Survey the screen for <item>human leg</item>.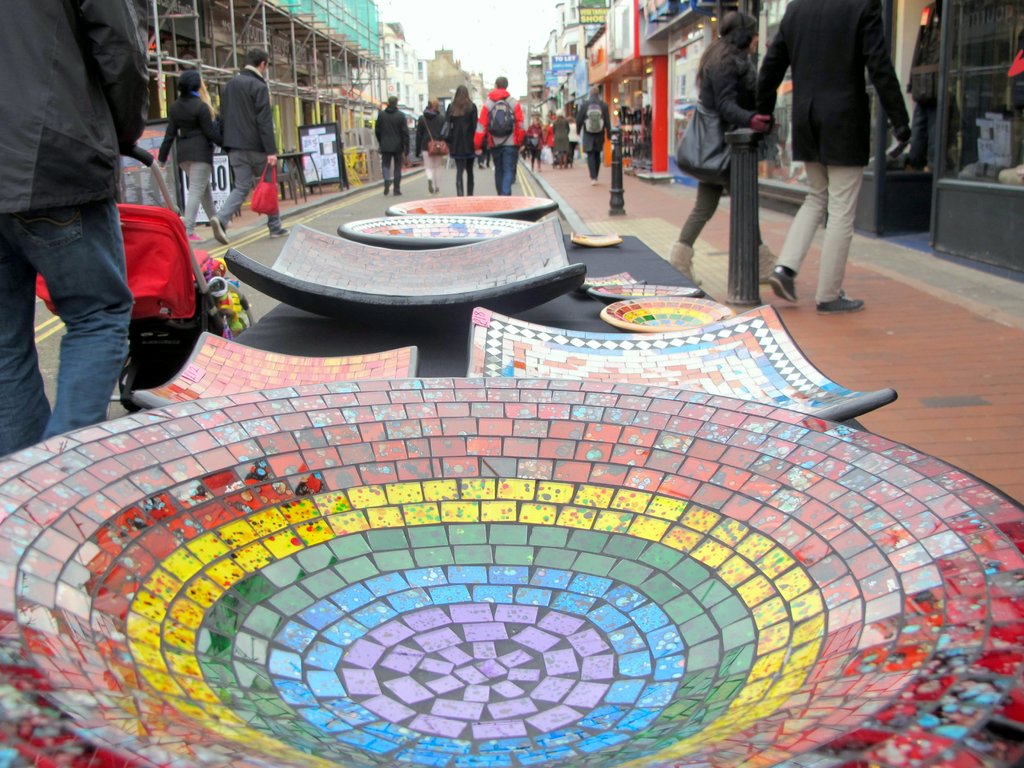
Survey found: bbox=[465, 159, 478, 188].
